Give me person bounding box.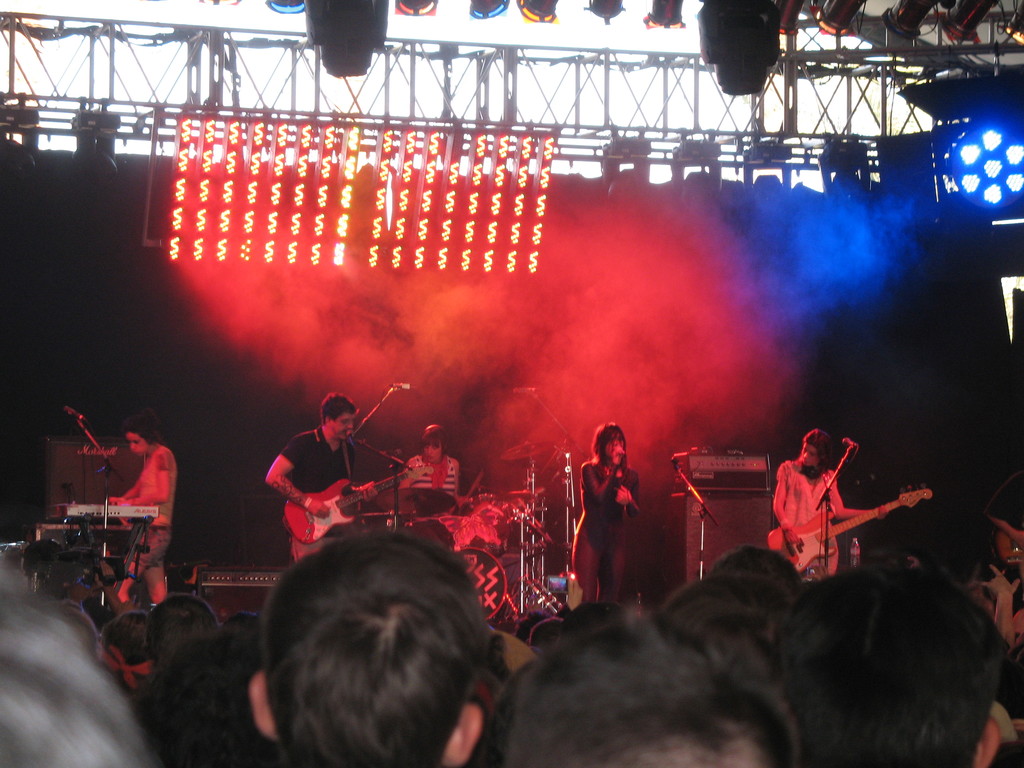
262:388:359:560.
